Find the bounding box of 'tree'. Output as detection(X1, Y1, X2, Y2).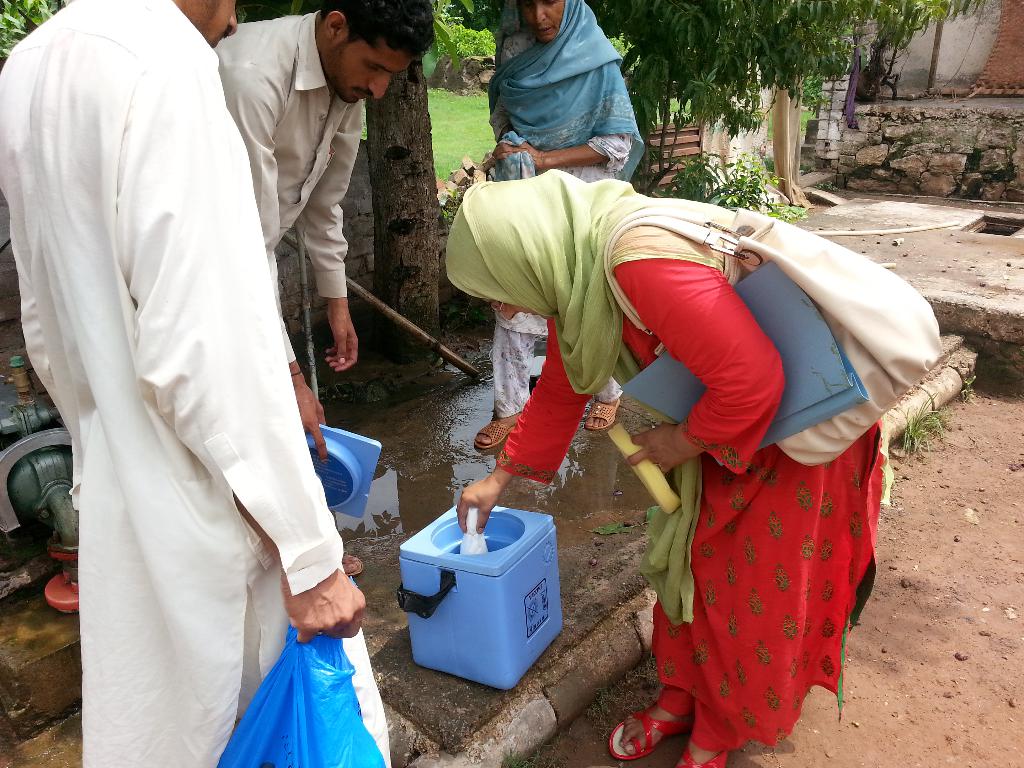
detection(452, 0, 983, 196).
